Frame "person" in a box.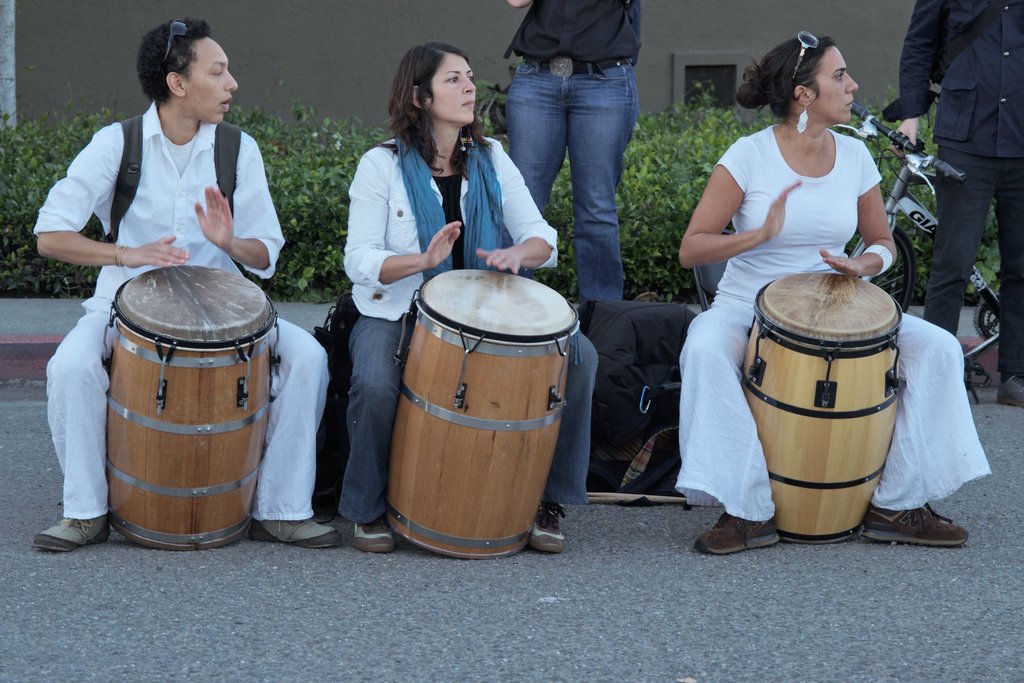
crop(36, 15, 335, 555).
